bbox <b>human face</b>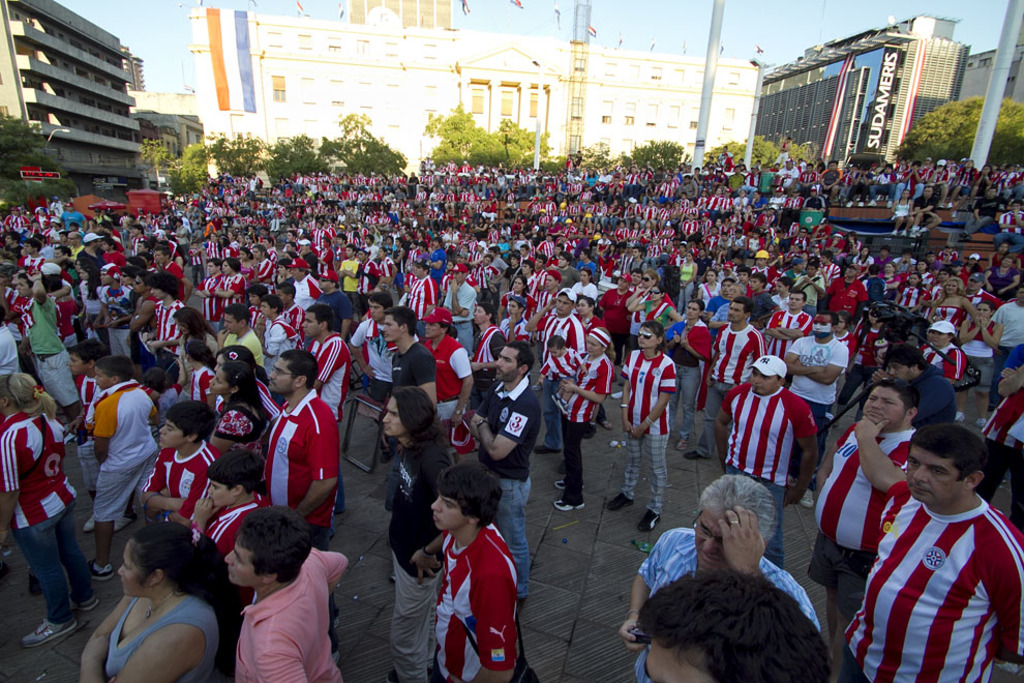
{"x1": 692, "y1": 512, "x2": 730, "y2": 569}
